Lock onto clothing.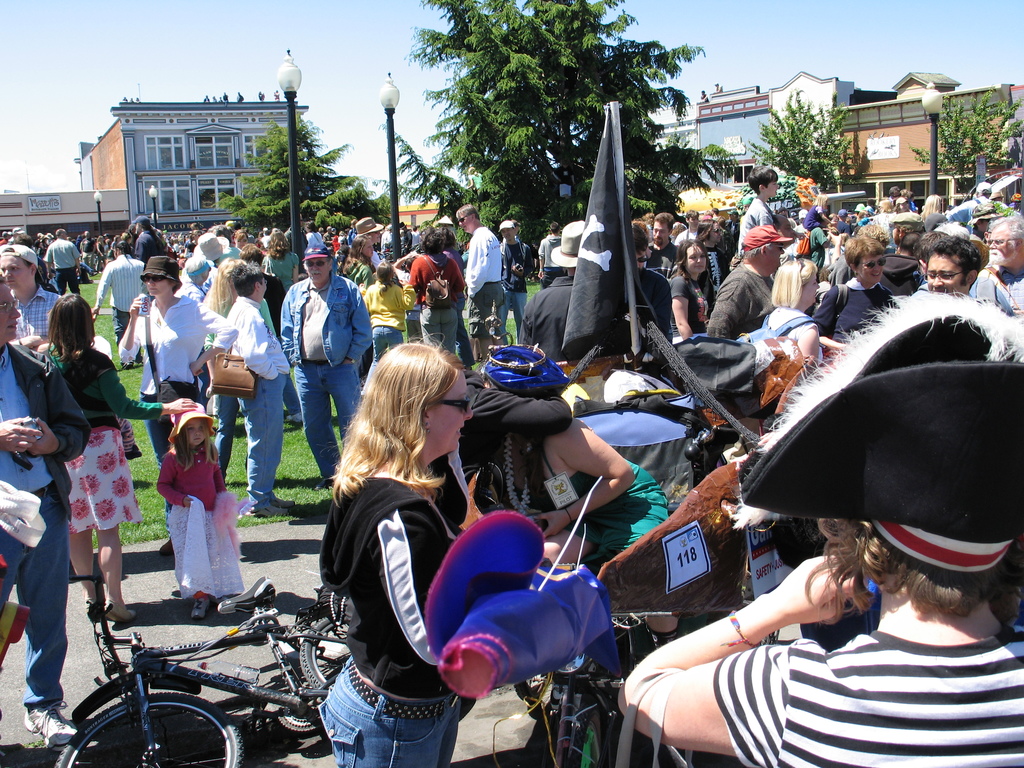
Locked: bbox(375, 248, 389, 270).
